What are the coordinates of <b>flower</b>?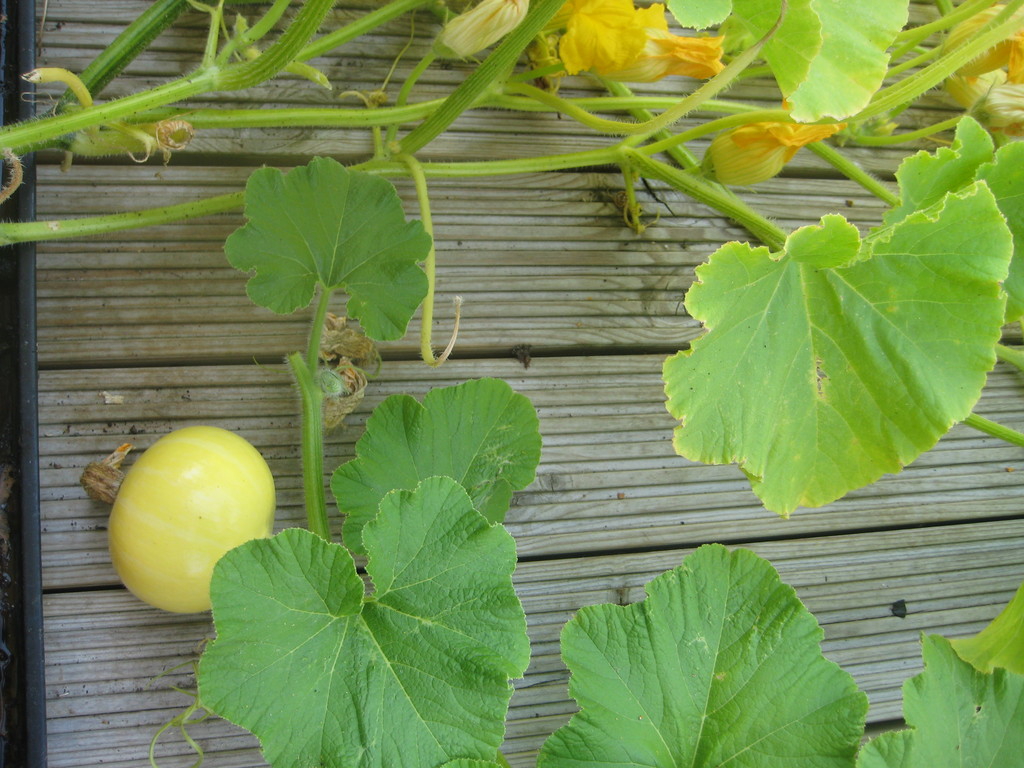
[556,0,721,86].
